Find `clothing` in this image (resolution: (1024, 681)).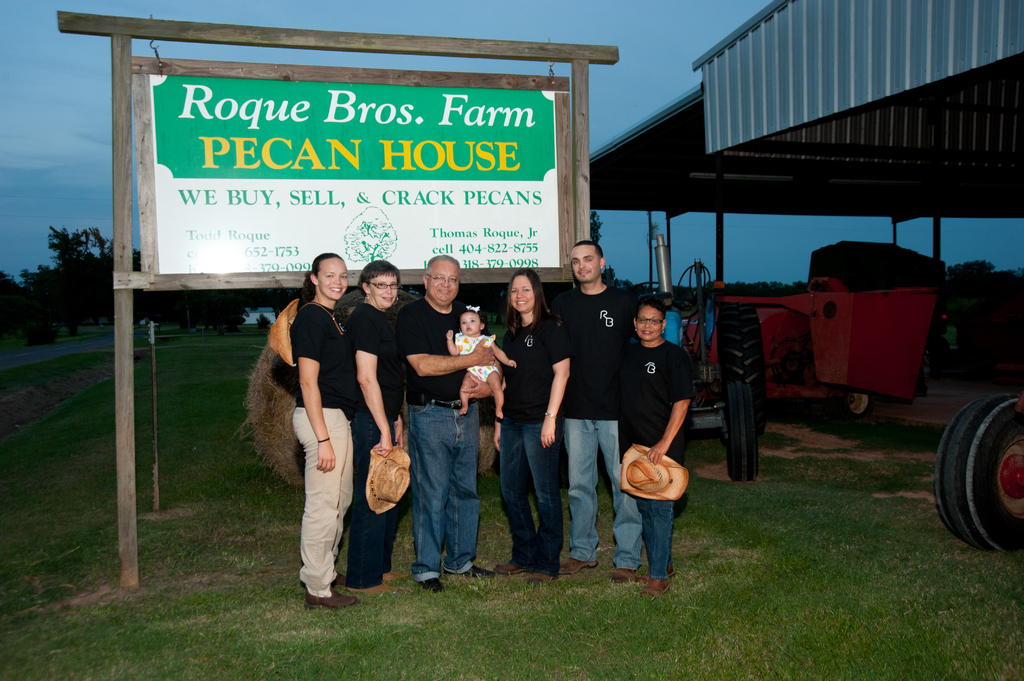
bbox(491, 308, 578, 574).
